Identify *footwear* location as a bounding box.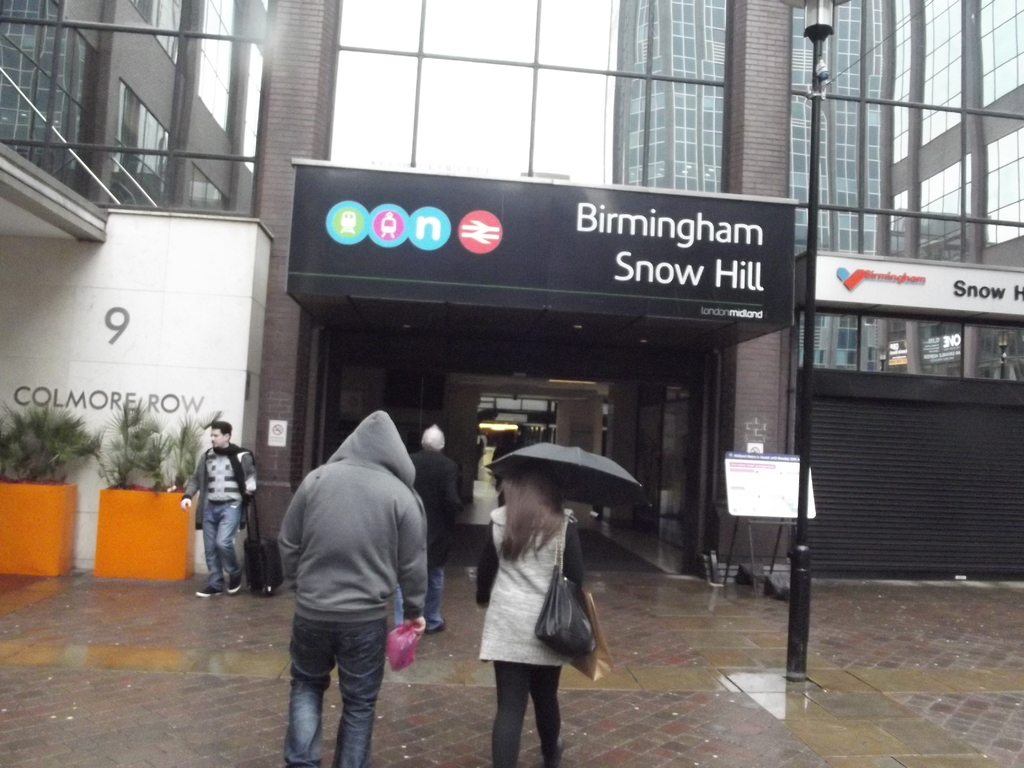
rect(228, 559, 241, 593).
